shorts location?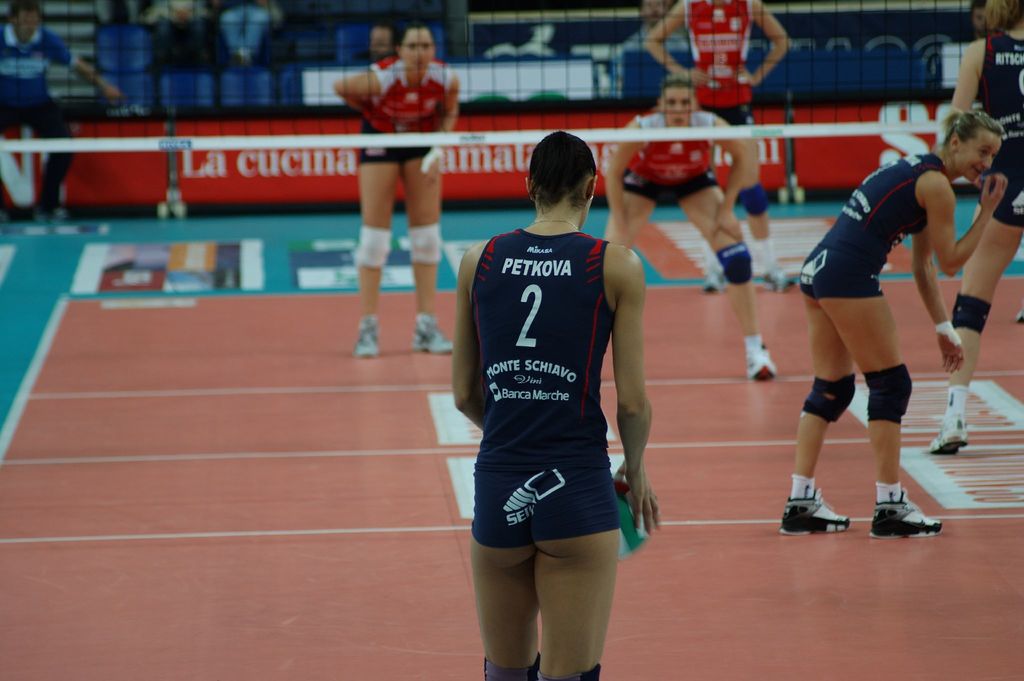
(620,167,730,206)
